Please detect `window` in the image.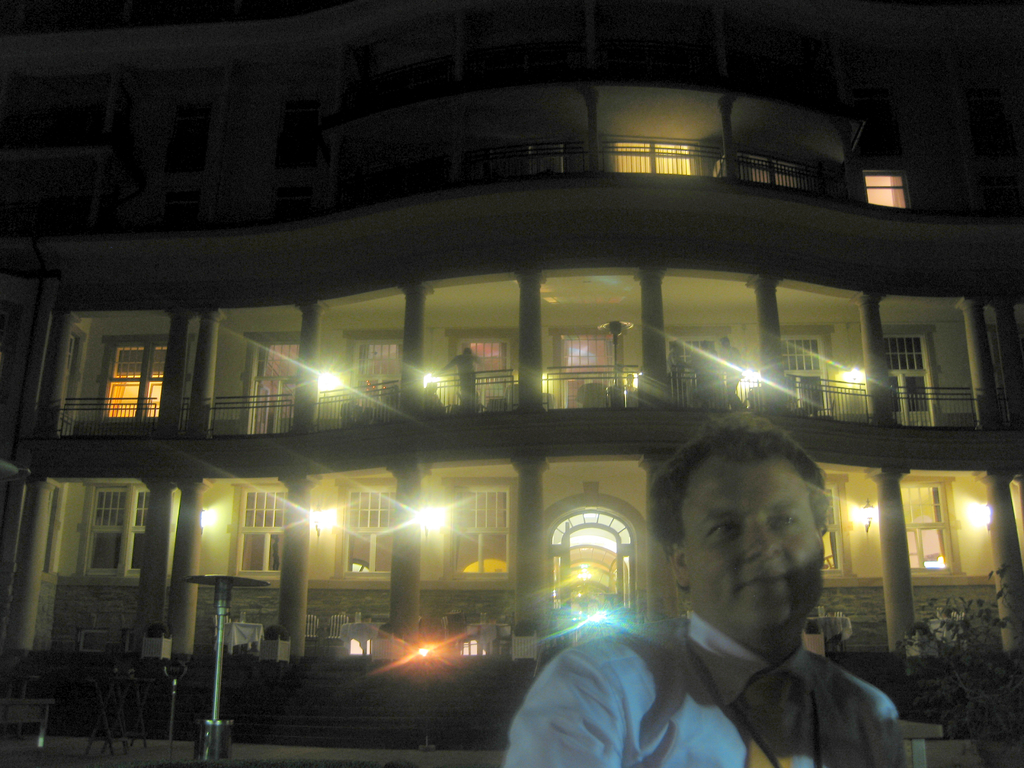
[75,324,161,431].
